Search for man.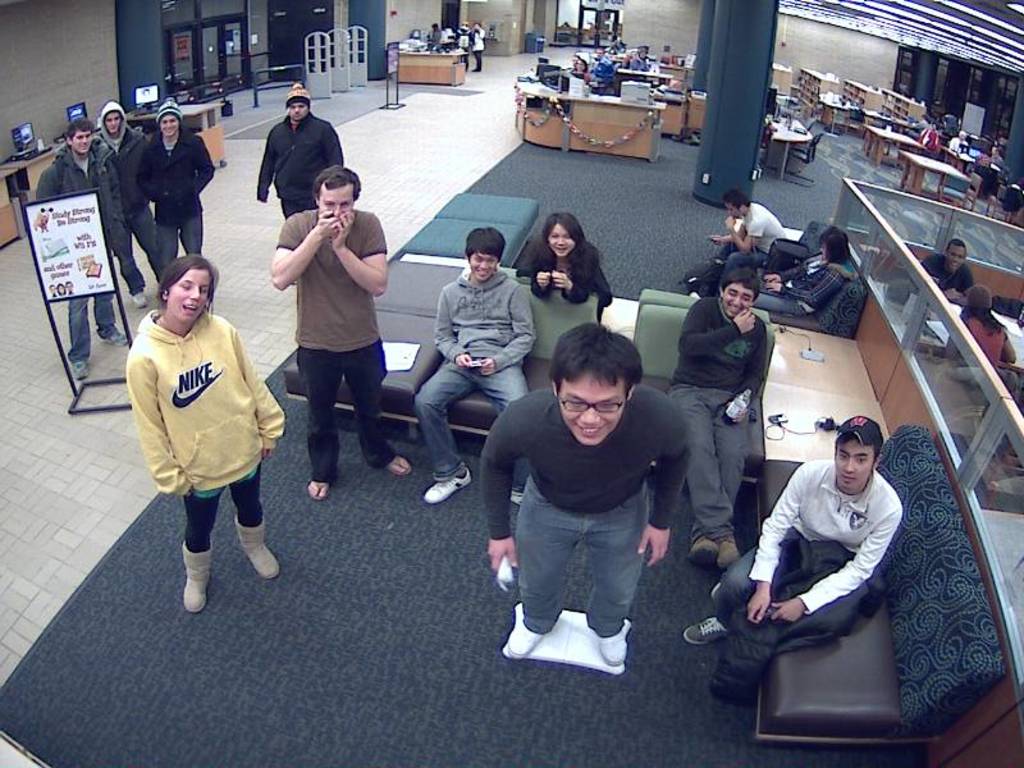
Found at bbox=(252, 78, 344, 224).
